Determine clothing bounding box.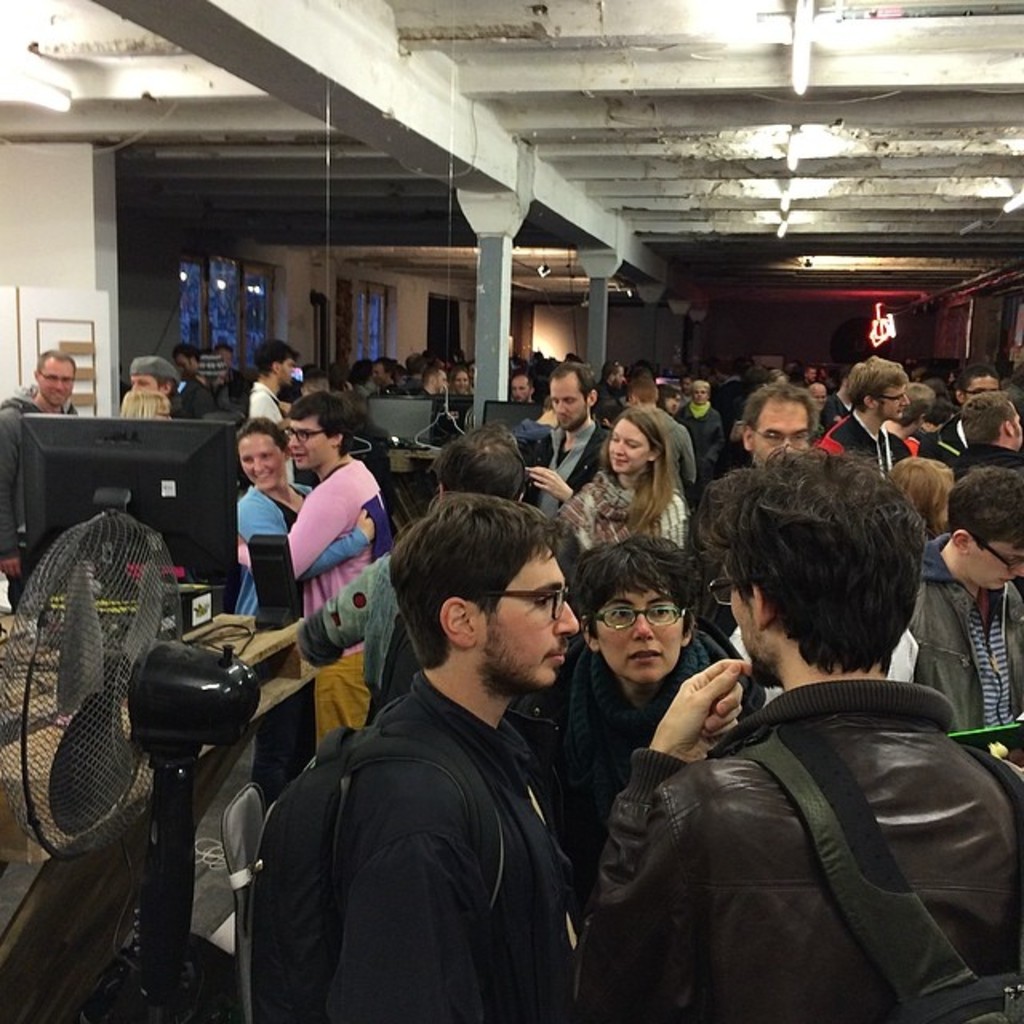
Determined: bbox(221, 370, 243, 418).
